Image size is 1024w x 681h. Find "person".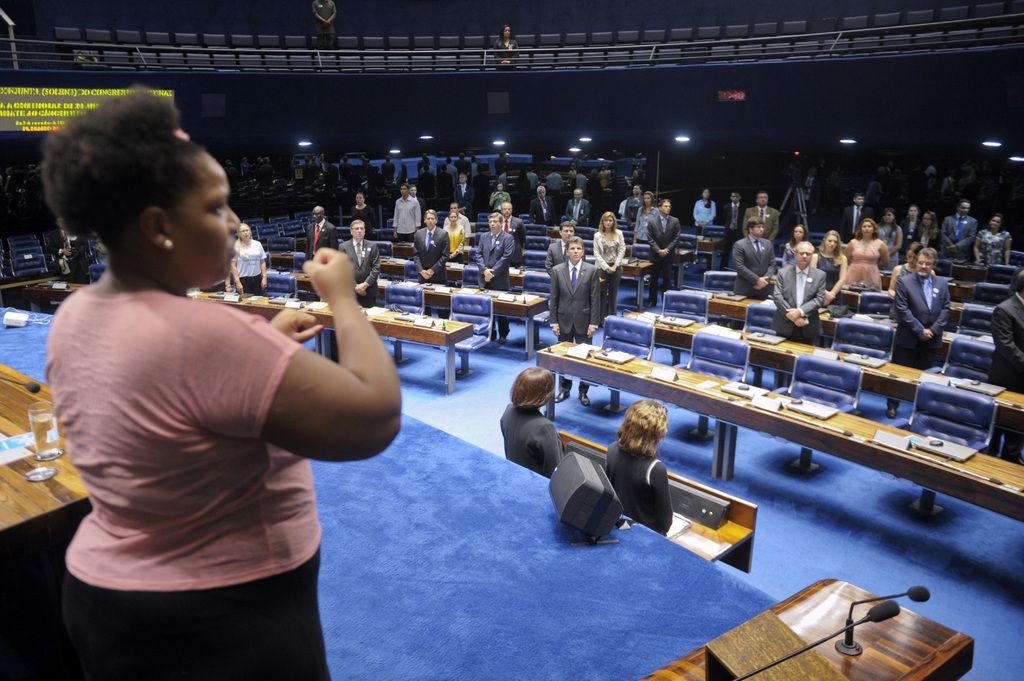
x1=42 y1=82 x2=406 y2=680.
